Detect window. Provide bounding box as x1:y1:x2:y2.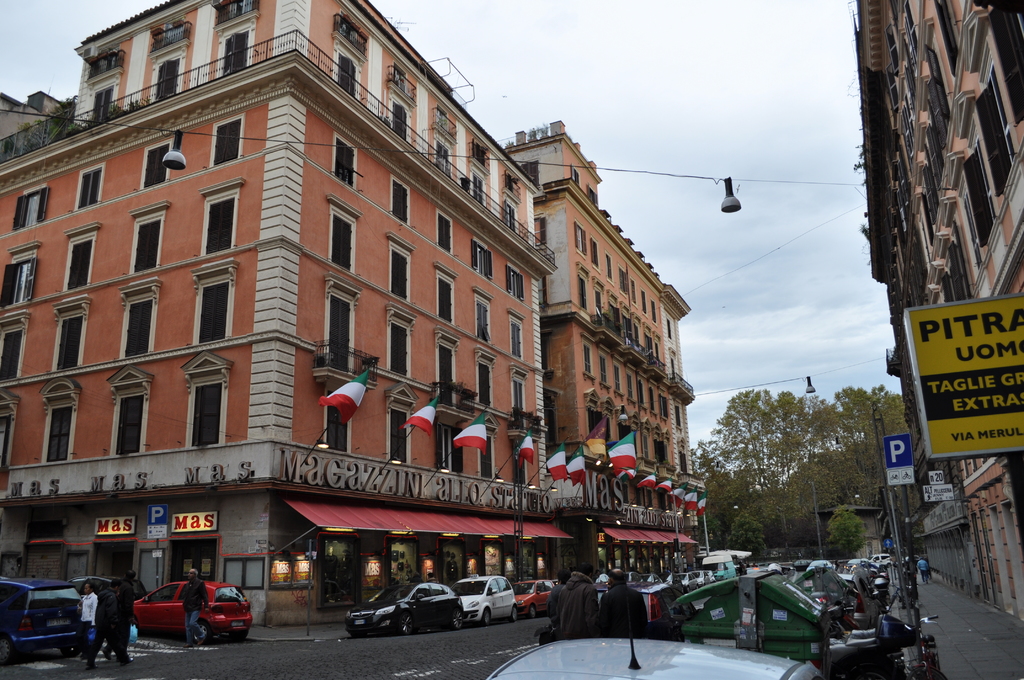
391:308:417:380.
